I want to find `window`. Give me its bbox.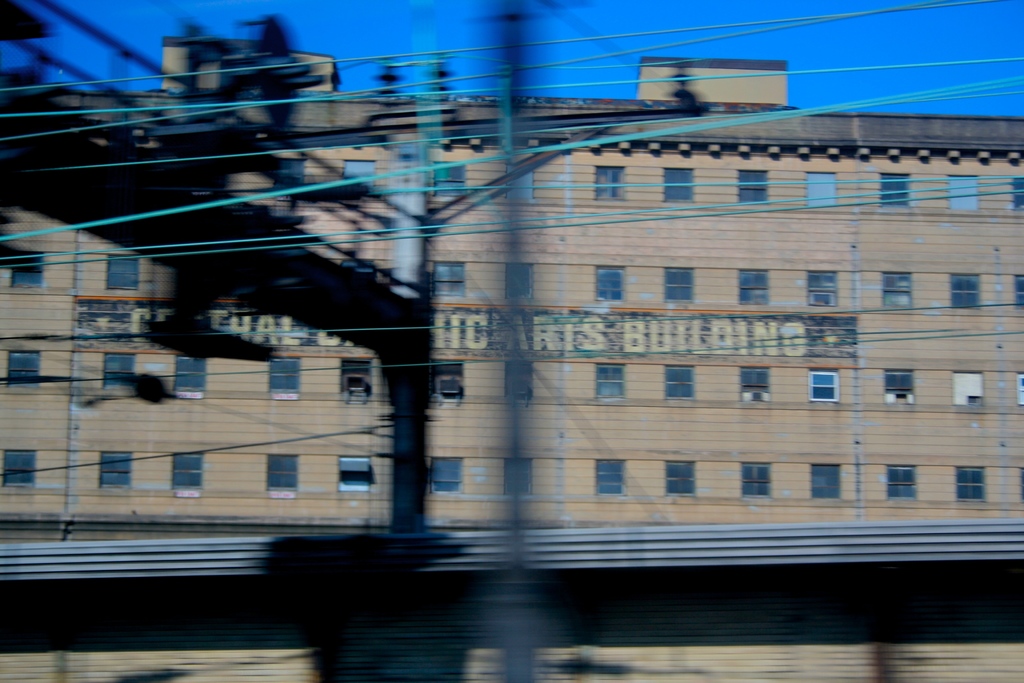
select_region(671, 461, 697, 495).
